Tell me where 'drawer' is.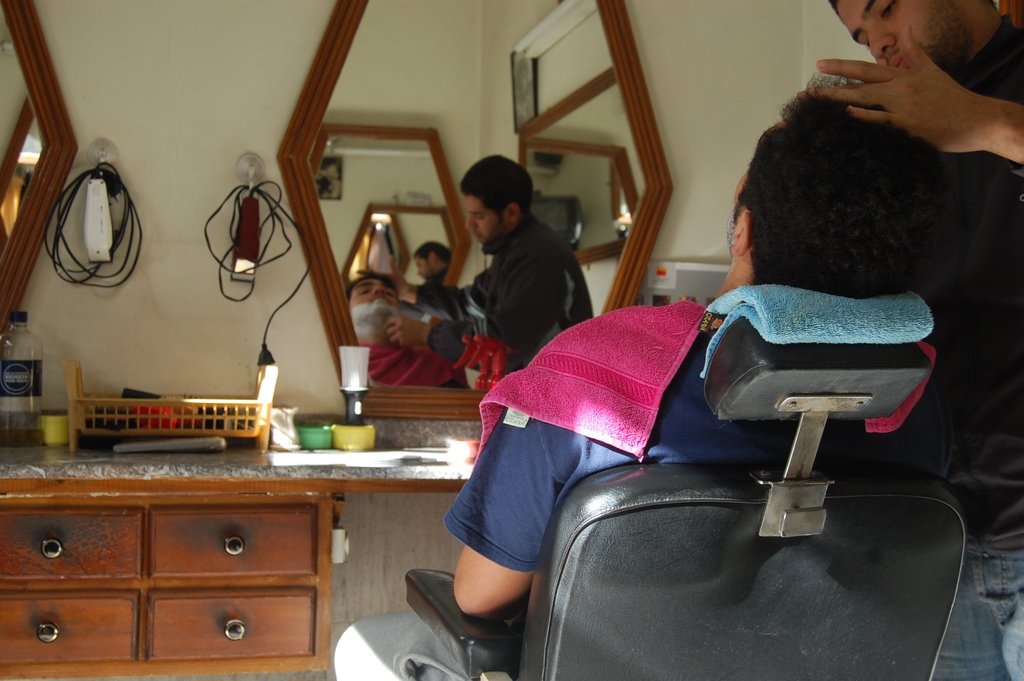
'drawer' is at box(0, 507, 143, 575).
